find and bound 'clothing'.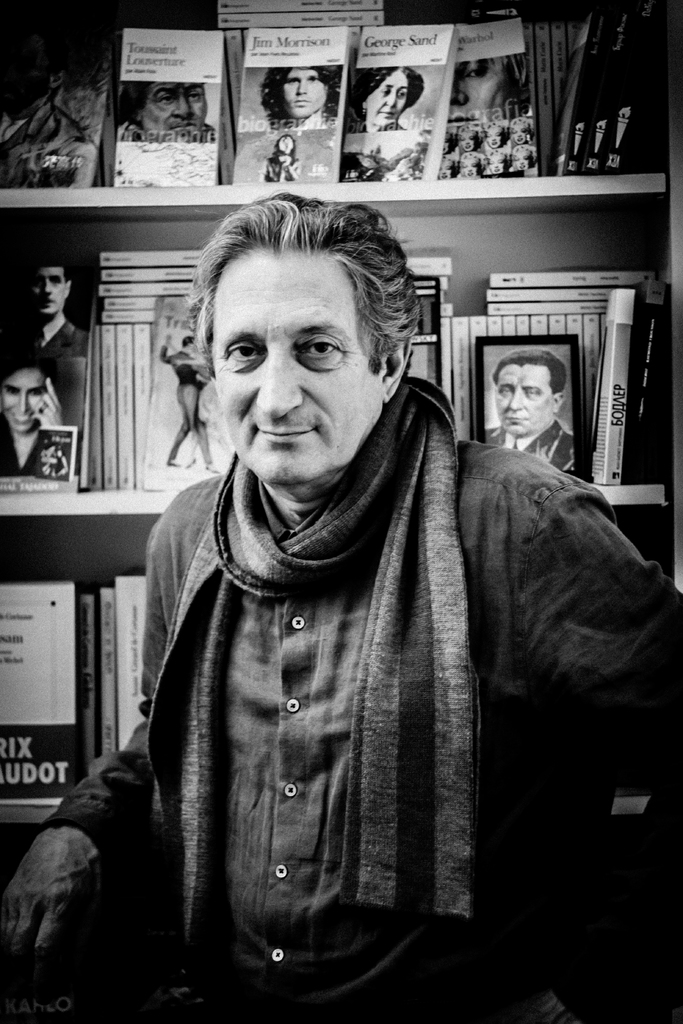
Bound: <bbox>3, 420, 74, 475</bbox>.
